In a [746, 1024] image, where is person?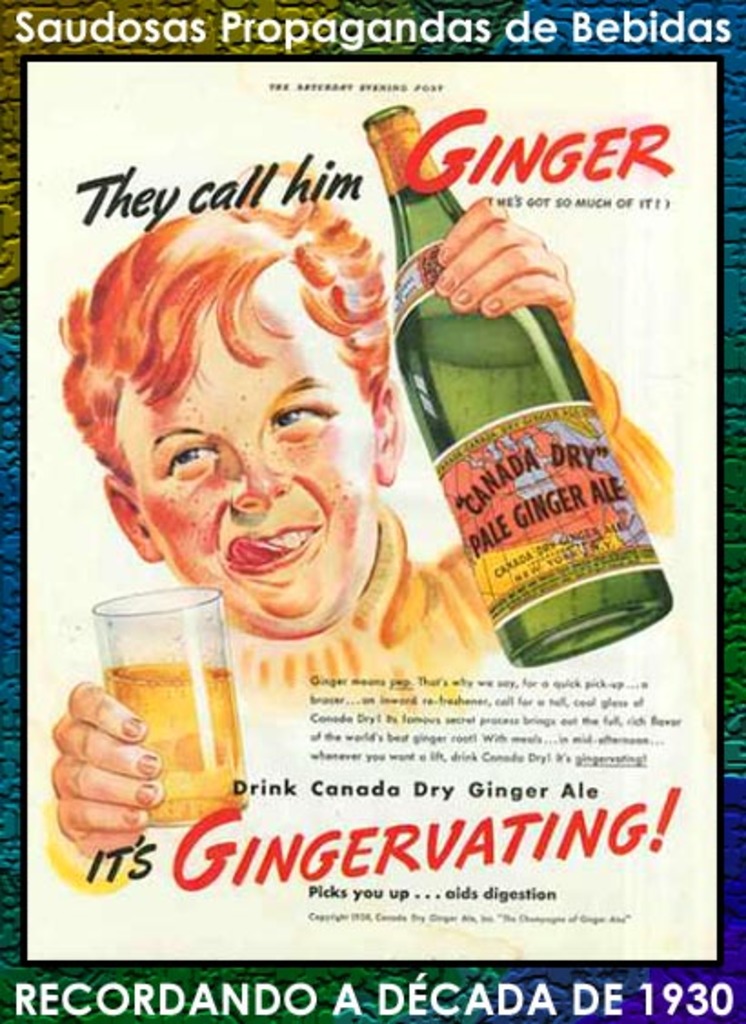
x1=60 y1=180 x2=457 y2=711.
